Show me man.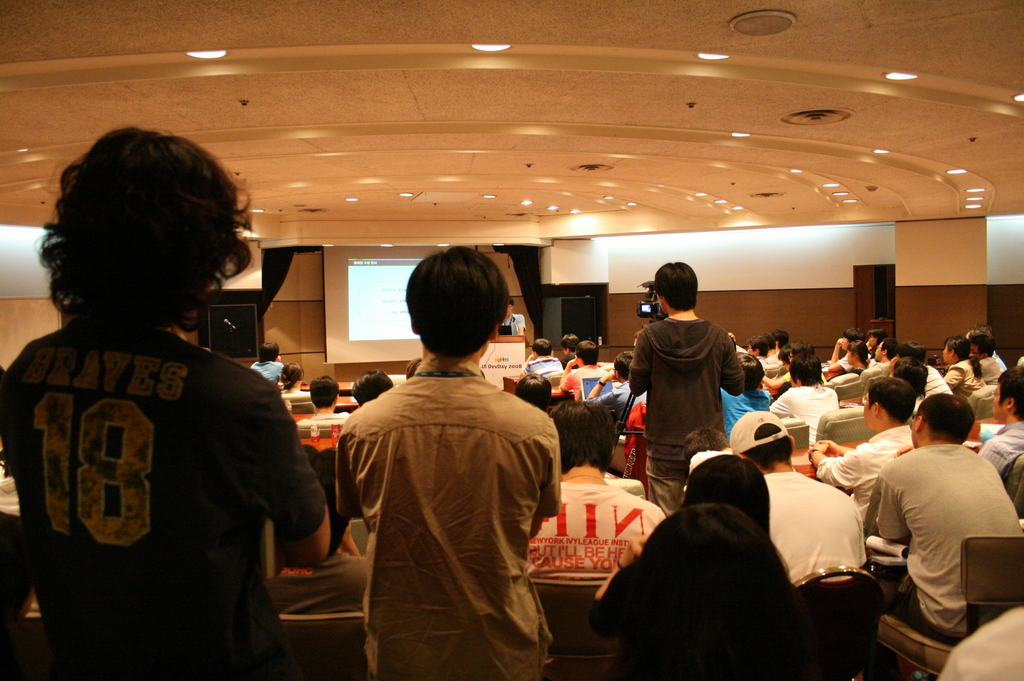
man is here: locate(895, 361, 932, 415).
